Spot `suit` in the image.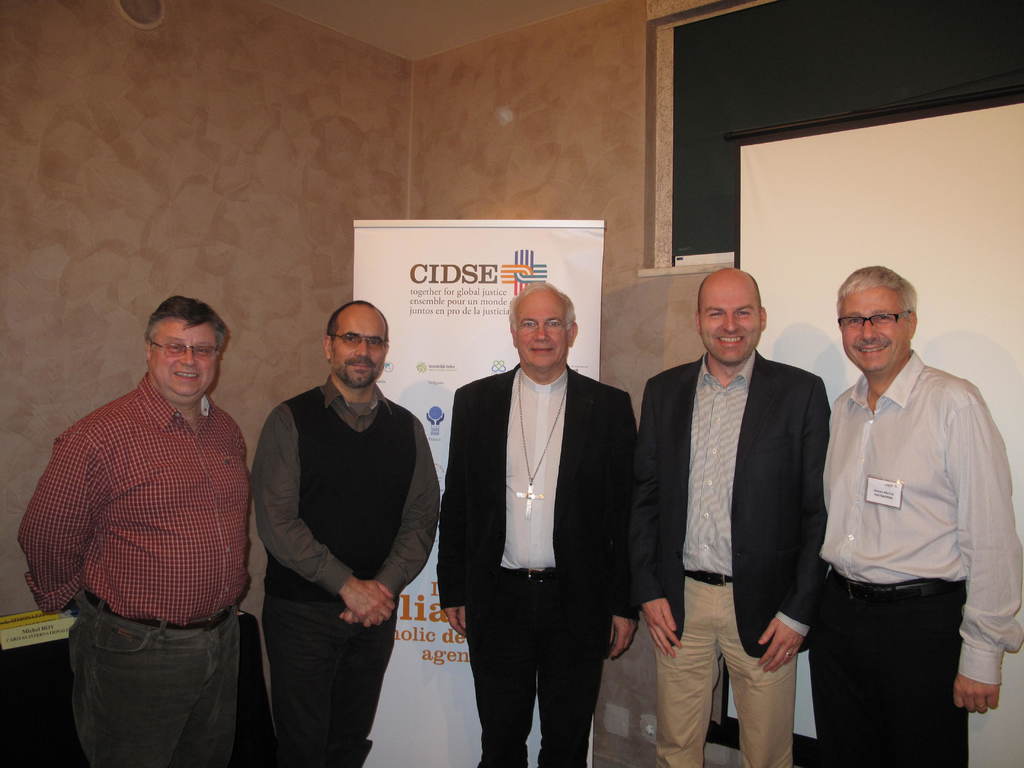
`suit` found at <bbox>436, 350, 640, 767</bbox>.
